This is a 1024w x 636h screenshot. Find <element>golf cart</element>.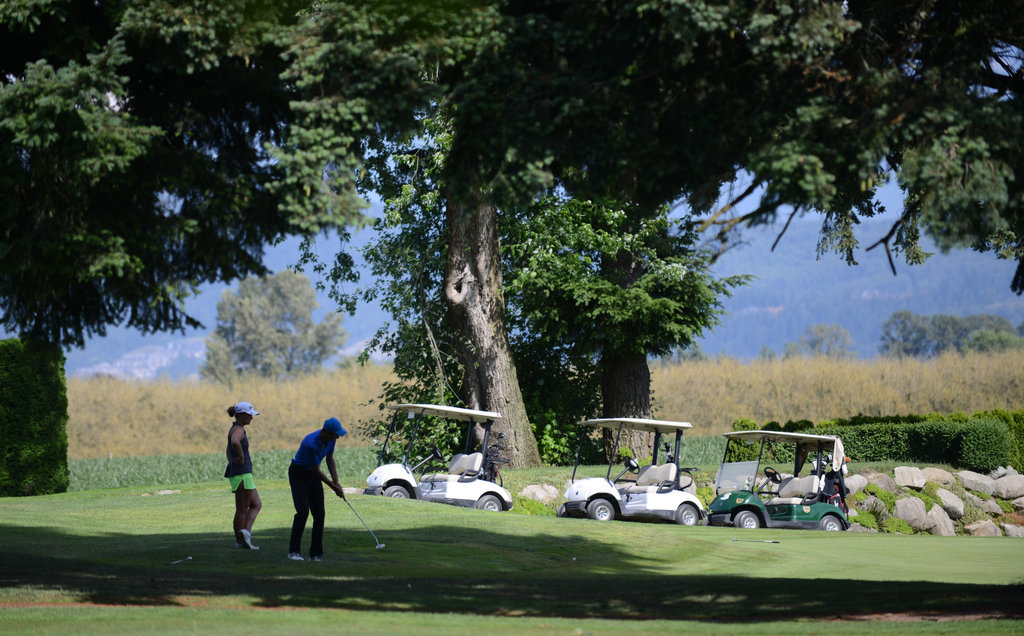
Bounding box: l=703, t=432, r=851, b=532.
